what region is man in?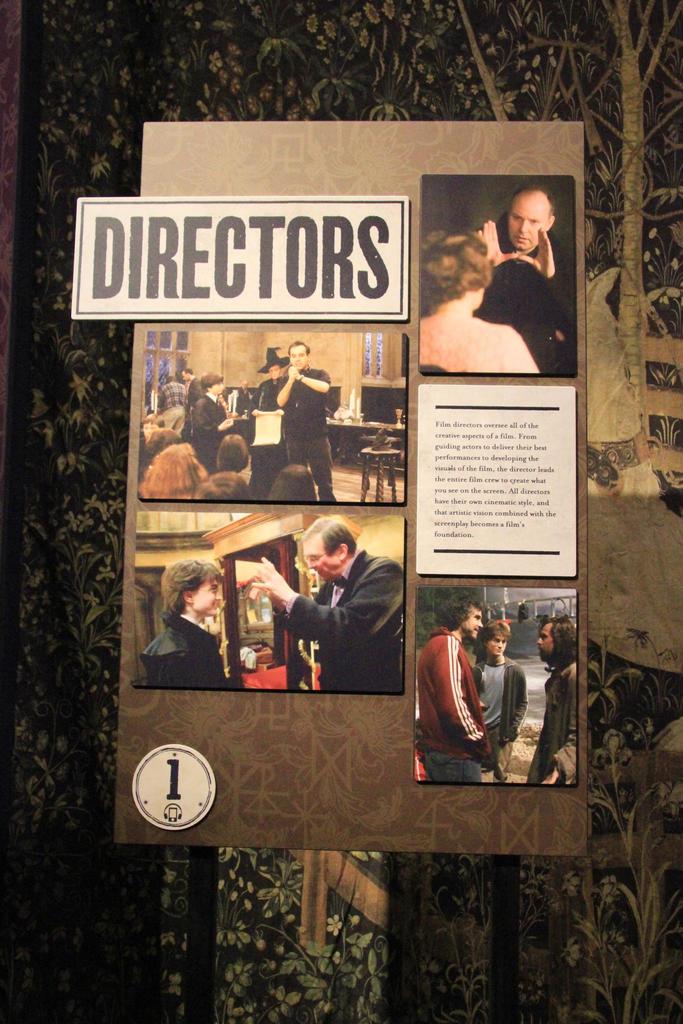
[x1=525, y1=619, x2=587, y2=794].
